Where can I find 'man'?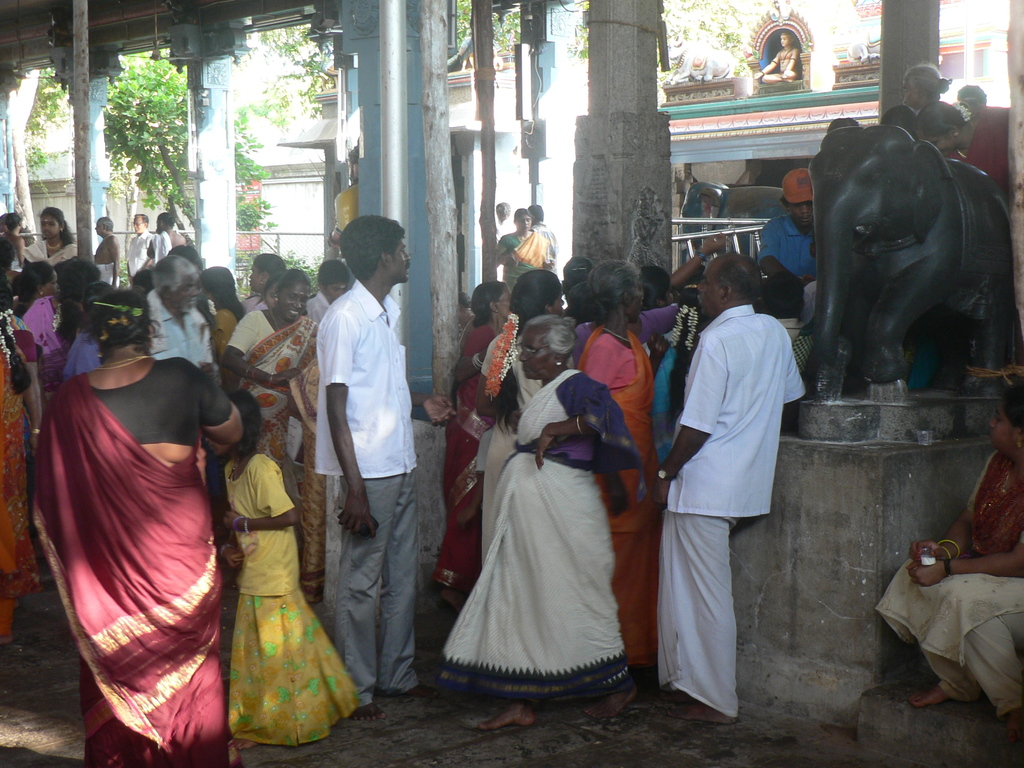
You can find it at 492 202 518 276.
